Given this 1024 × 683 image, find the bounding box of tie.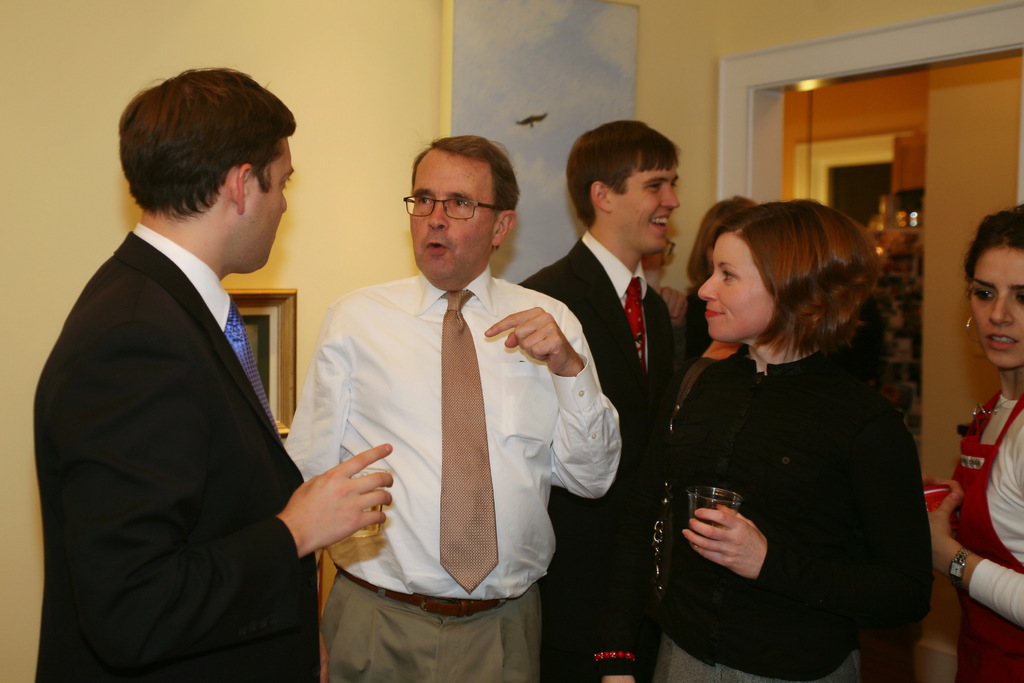
(left=437, top=286, right=499, bottom=591).
